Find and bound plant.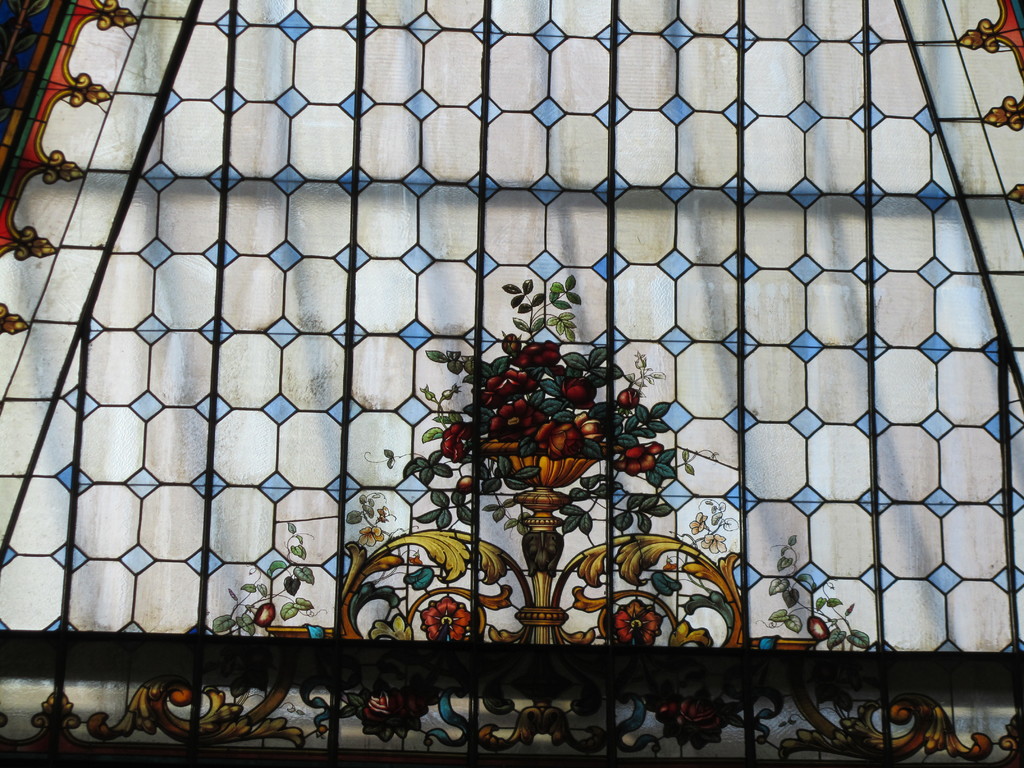
Bound: (392,265,719,603).
